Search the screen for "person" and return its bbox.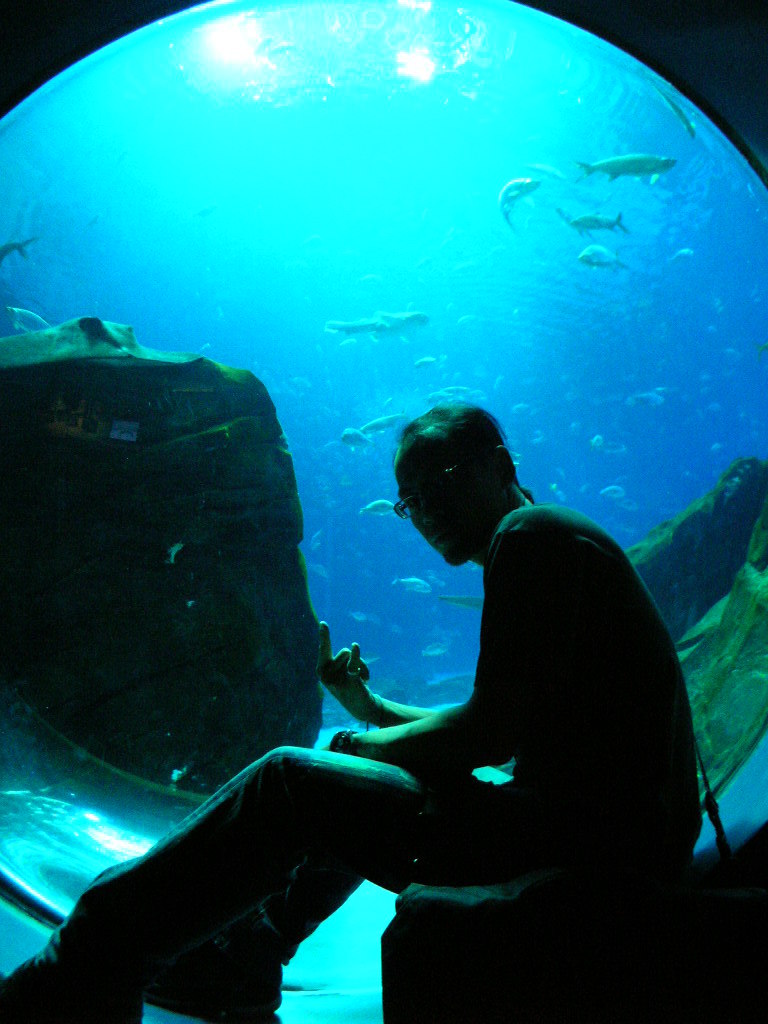
Found: (x1=0, y1=391, x2=711, y2=1021).
